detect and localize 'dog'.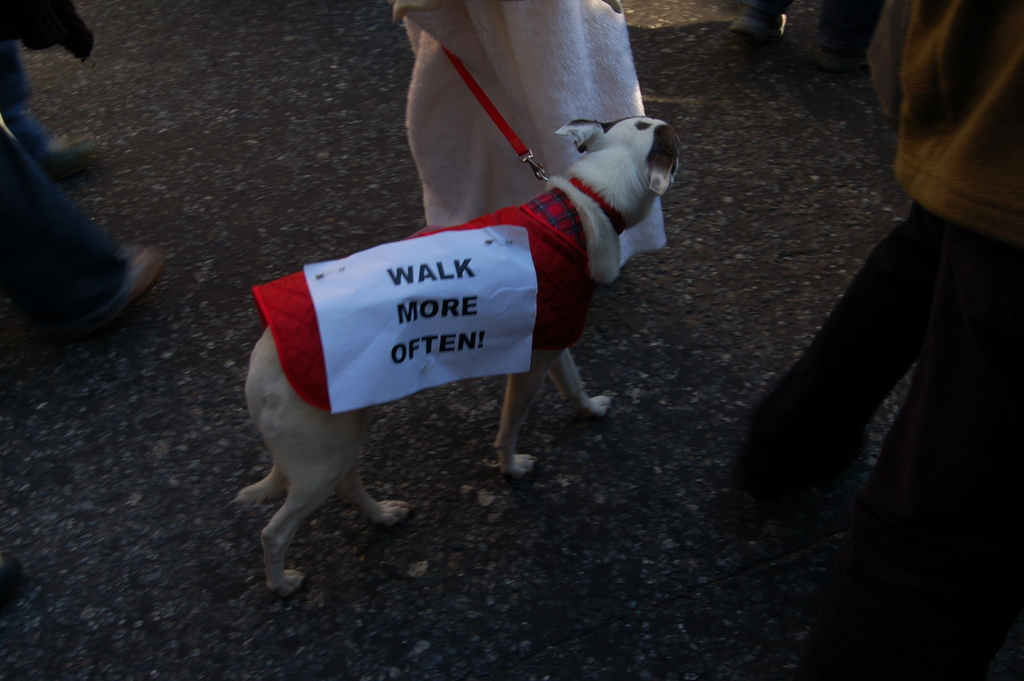
Localized at l=230, t=114, r=674, b=599.
